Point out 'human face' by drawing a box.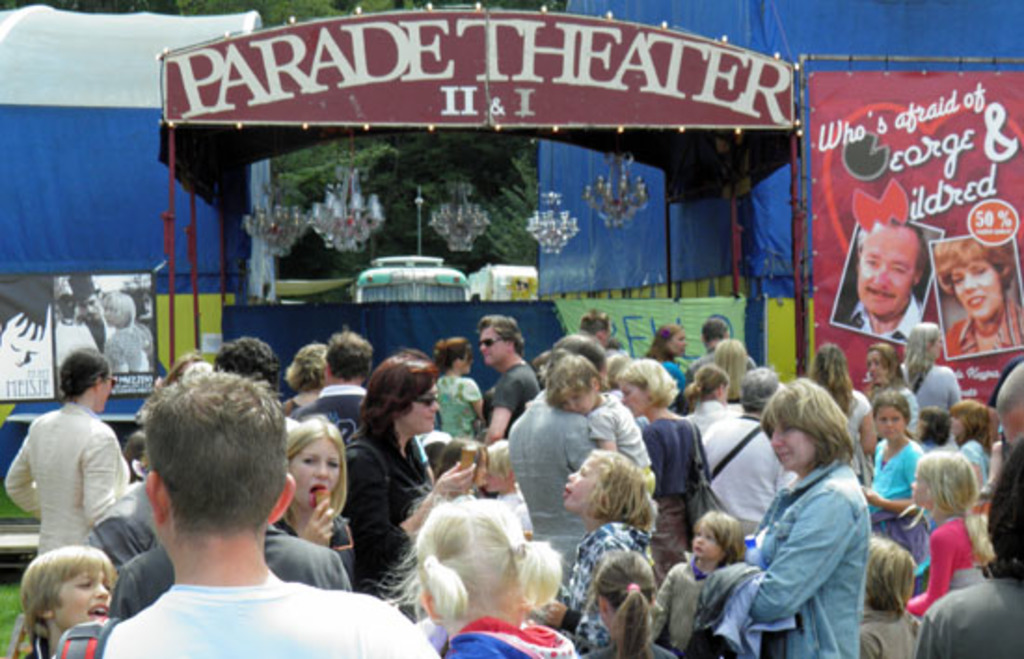
select_region(618, 389, 648, 410).
